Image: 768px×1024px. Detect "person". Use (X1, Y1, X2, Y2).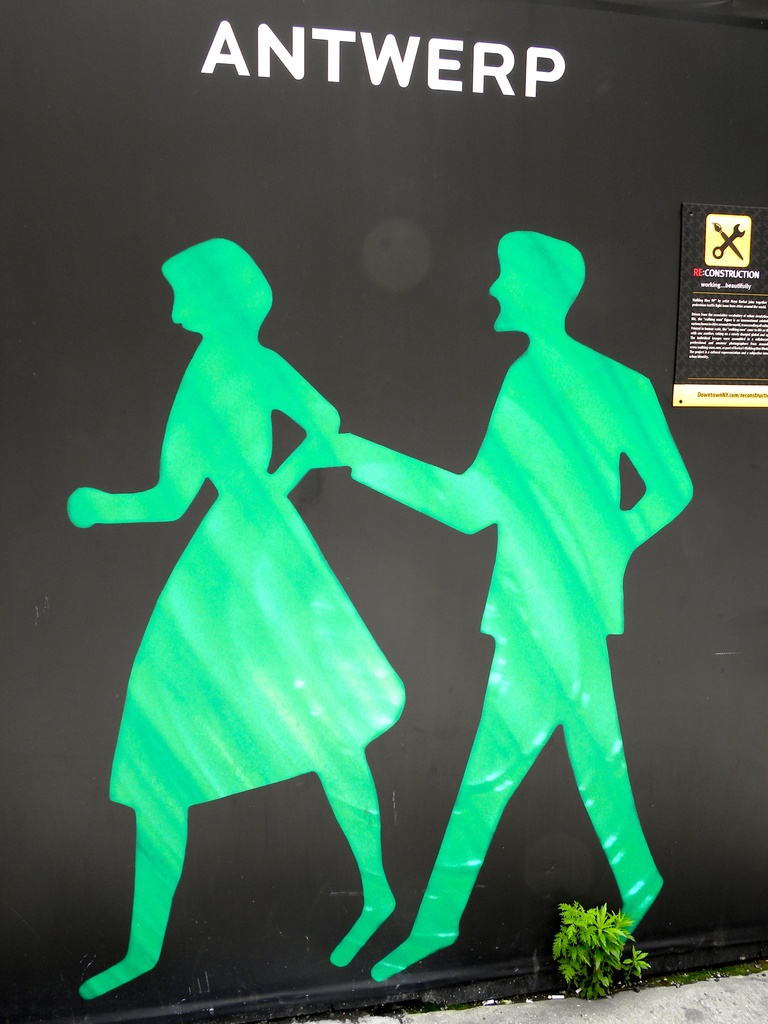
(77, 230, 411, 1002).
